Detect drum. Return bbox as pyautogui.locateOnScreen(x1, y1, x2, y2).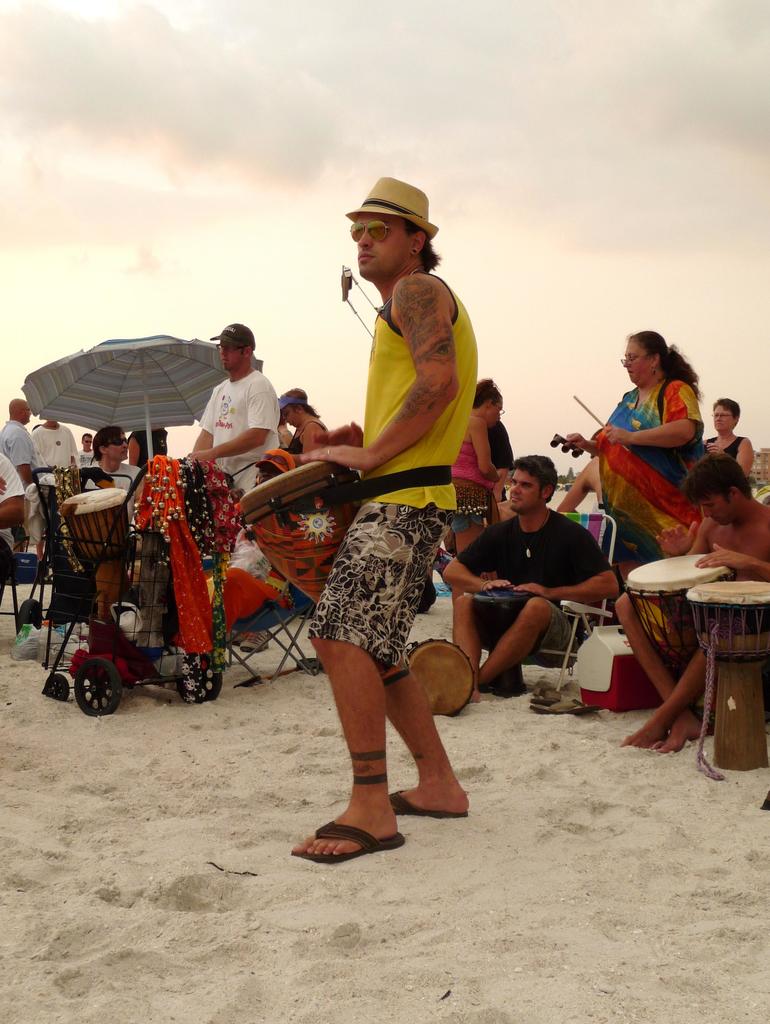
pyautogui.locateOnScreen(619, 554, 731, 665).
